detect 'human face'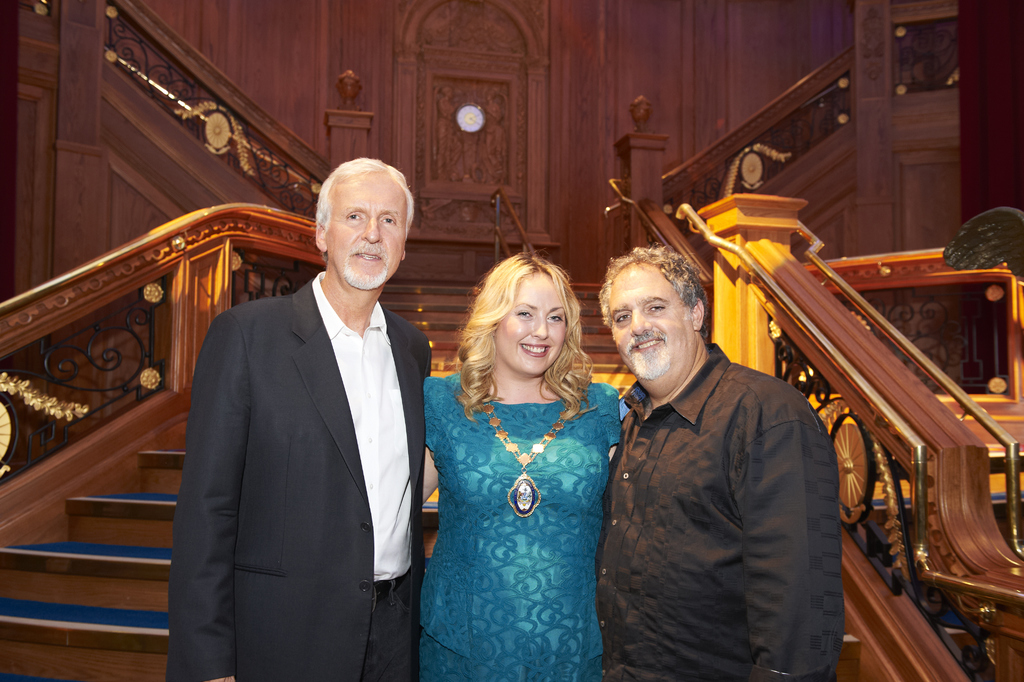
609, 266, 692, 376
